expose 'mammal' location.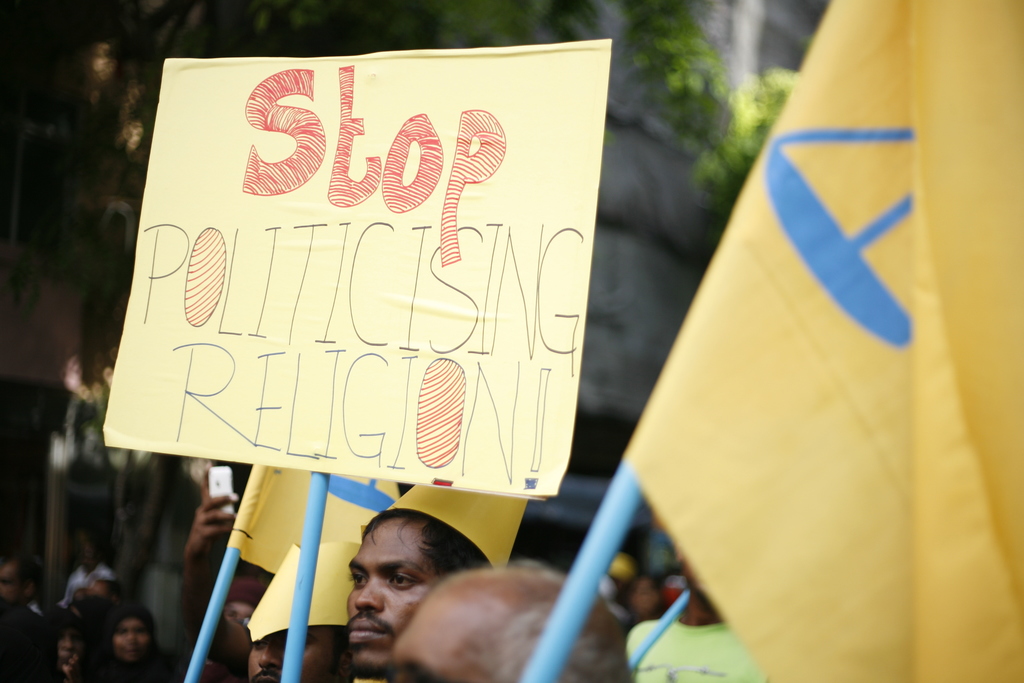
Exposed at bbox=[0, 554, 54, 682].
